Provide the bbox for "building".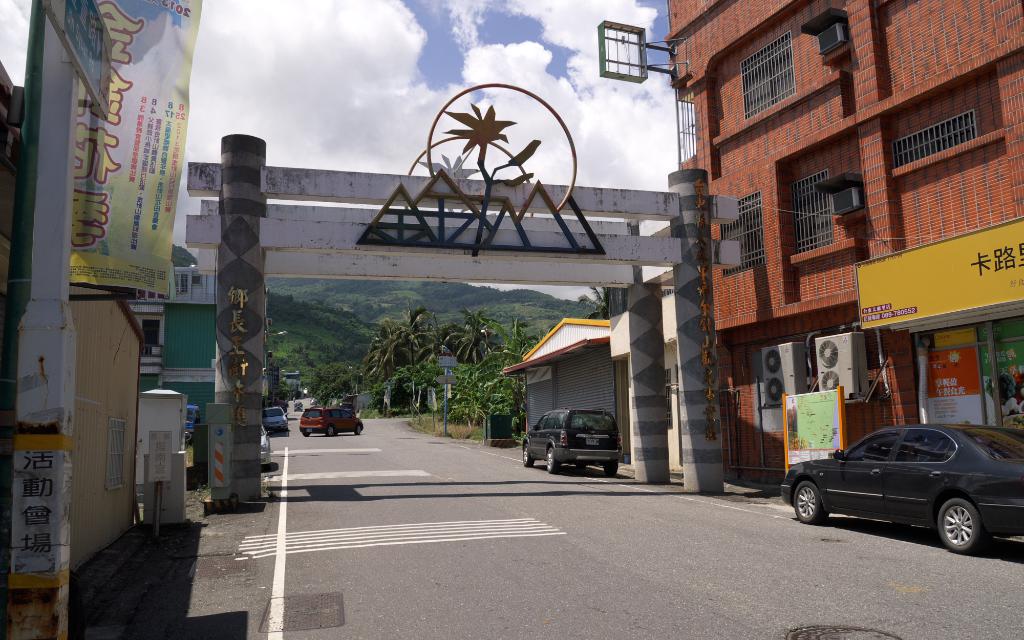
select_region(659, 0, 1023, 500).
